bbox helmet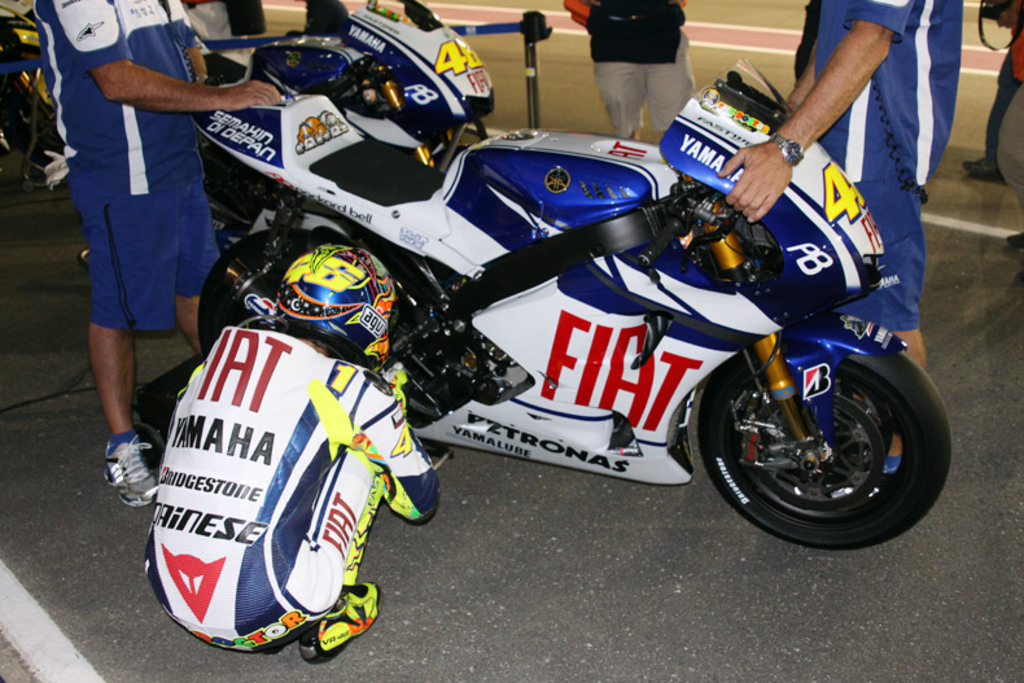
{"left": 266, "top": 249, "right": 388, "bottom": 353}
